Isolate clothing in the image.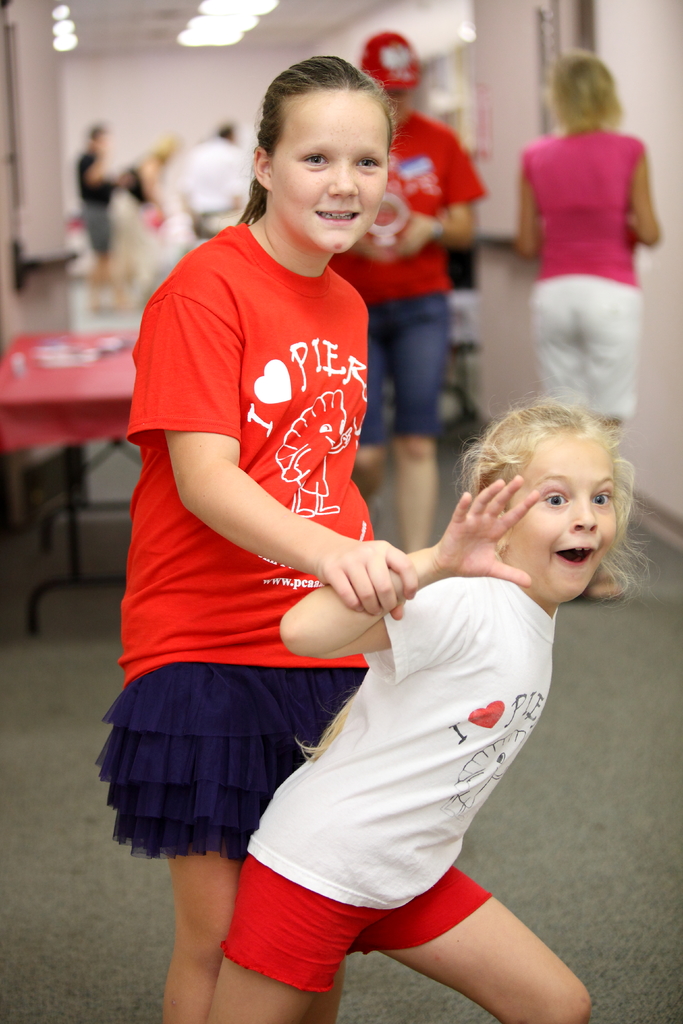
Isolated region: crop(520, 129, 641, 290).
